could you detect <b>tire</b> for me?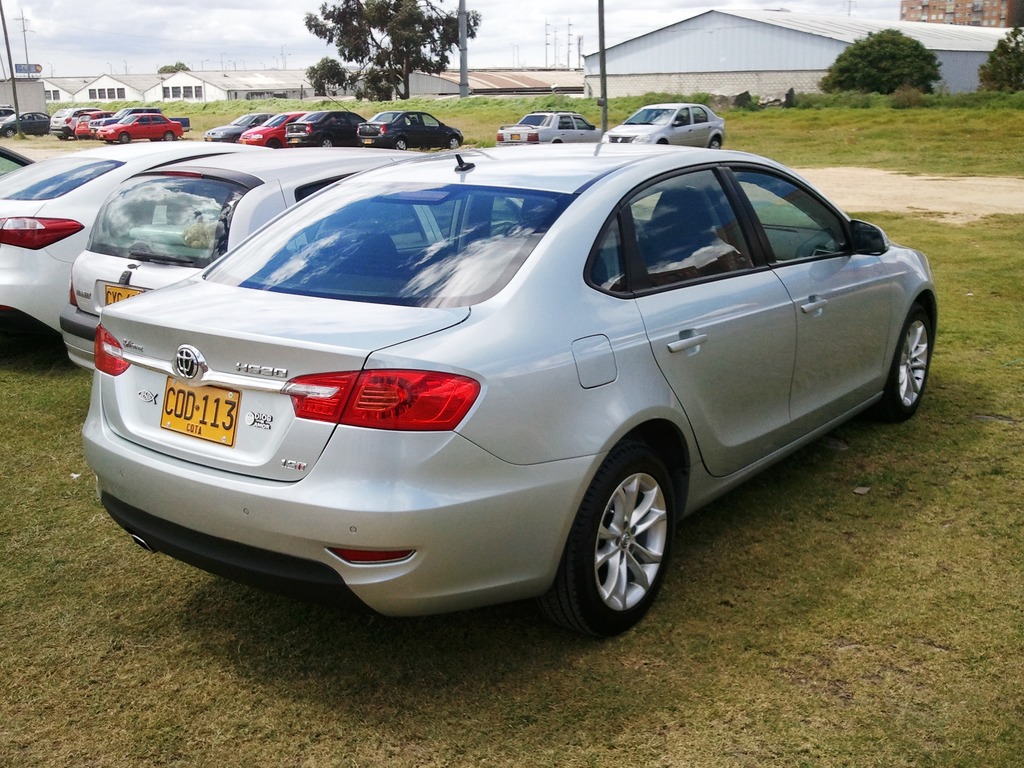
Detection result: crop(557, 456, 680, 636).
